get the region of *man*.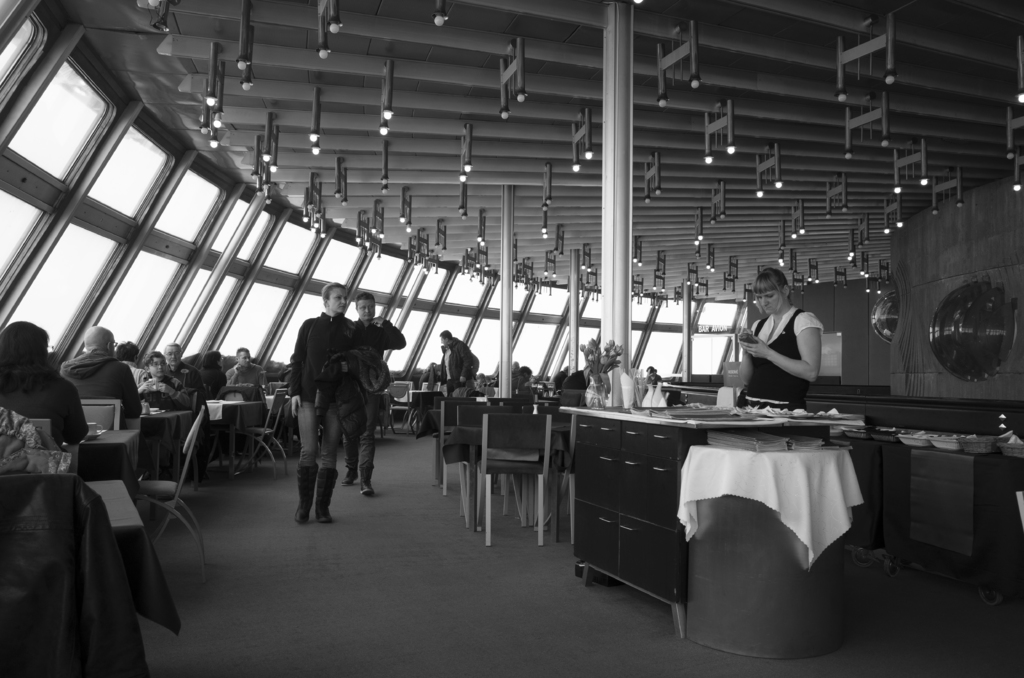
box=[164, 344, 210, 396].
